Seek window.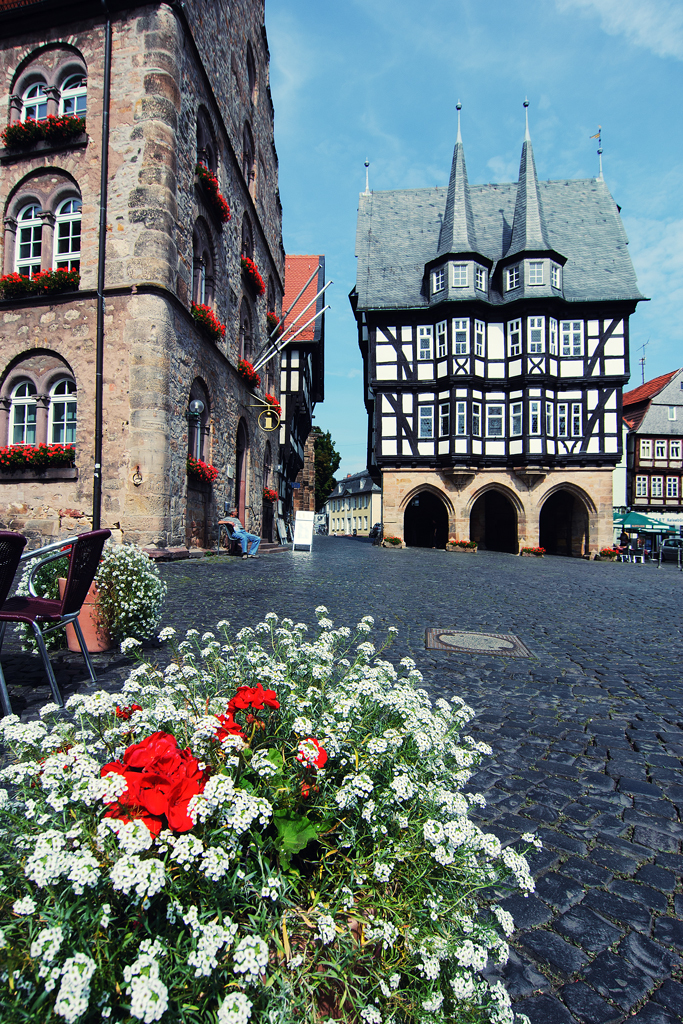
[left=639, top=437, right=650, bottom=457].
